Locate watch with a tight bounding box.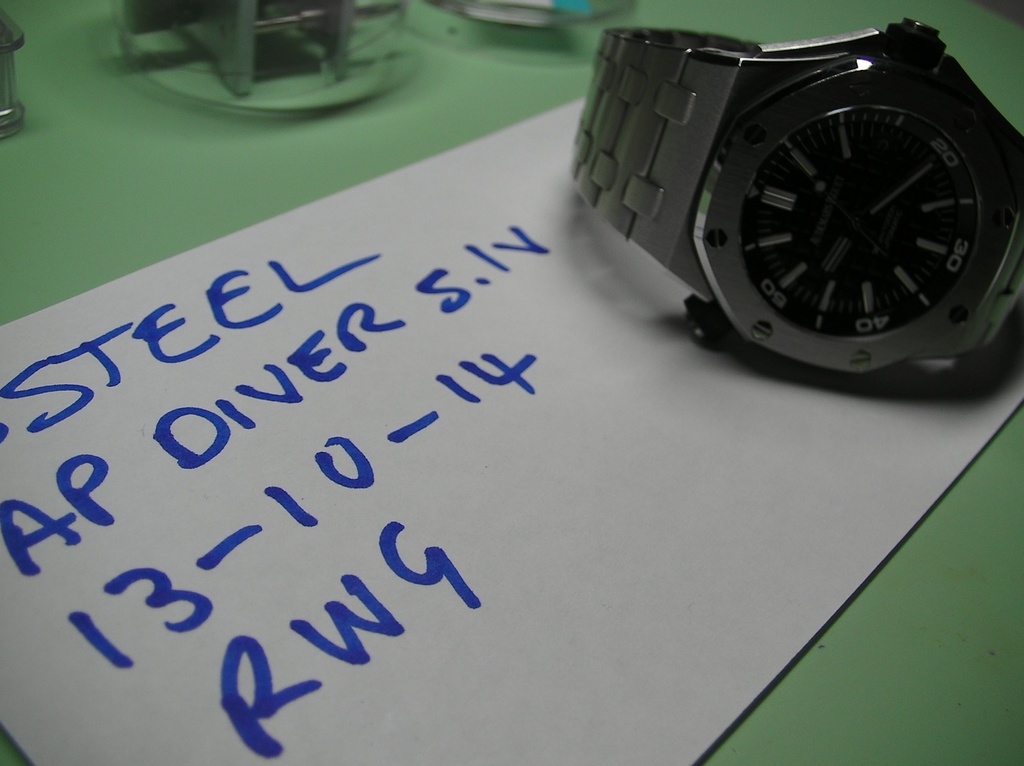
<box>568,14,1023,374</box>.
